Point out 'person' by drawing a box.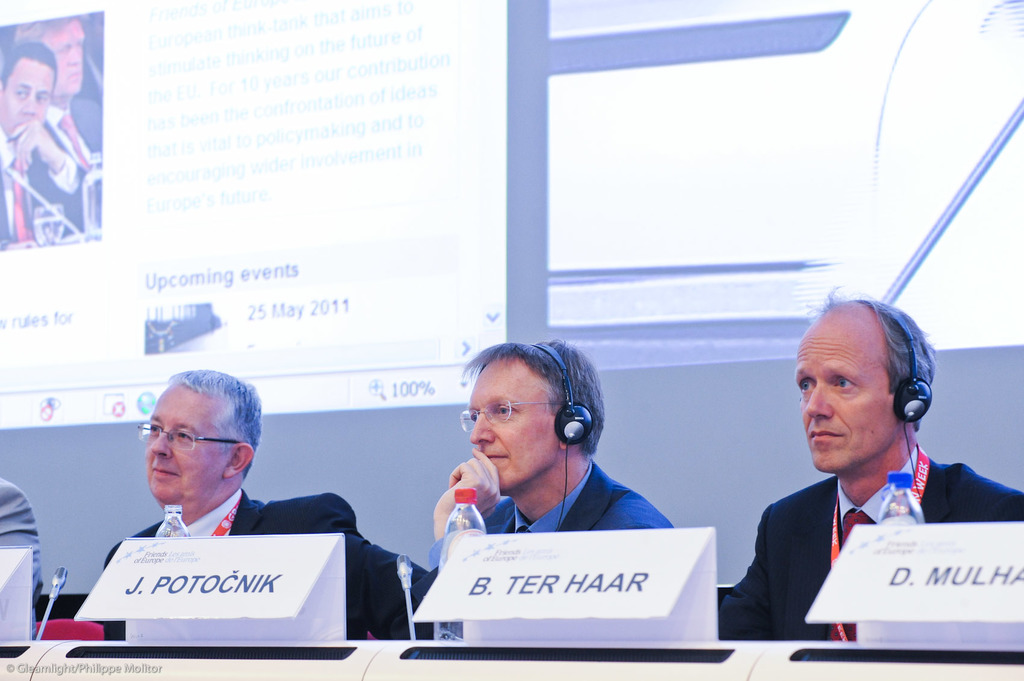
BBox(385, 338, 678, 644).
